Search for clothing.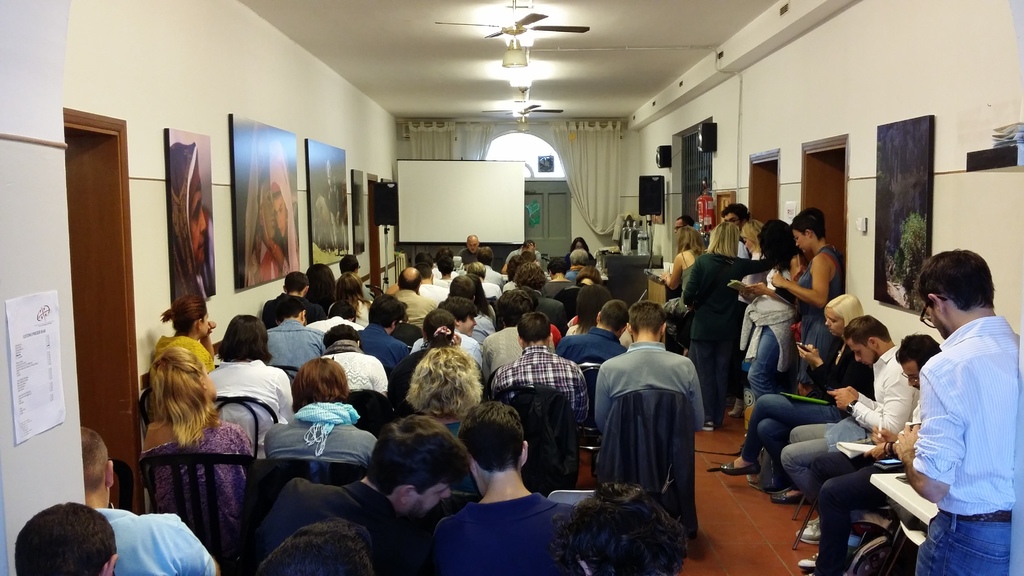
Found at 209,356,291,457.
